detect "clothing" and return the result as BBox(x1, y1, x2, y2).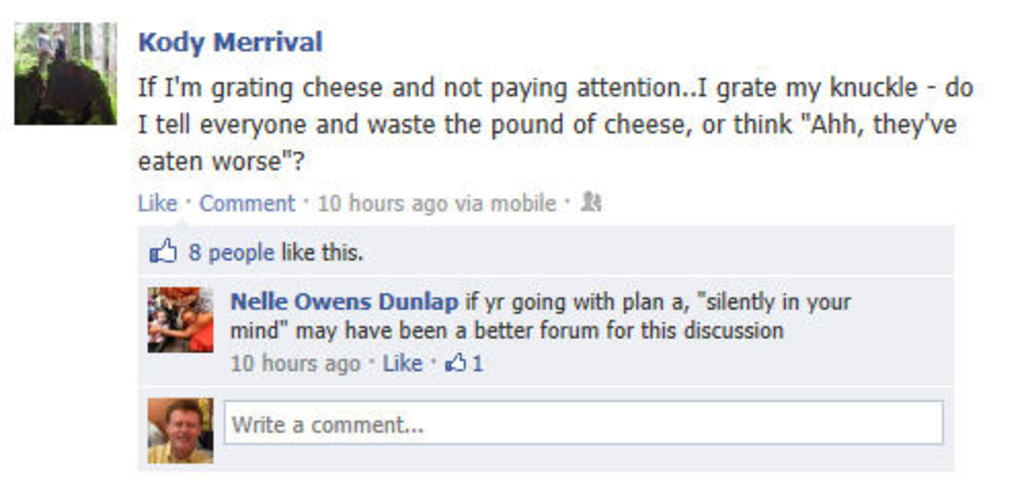
BBox(144, 443, 213, 461).
